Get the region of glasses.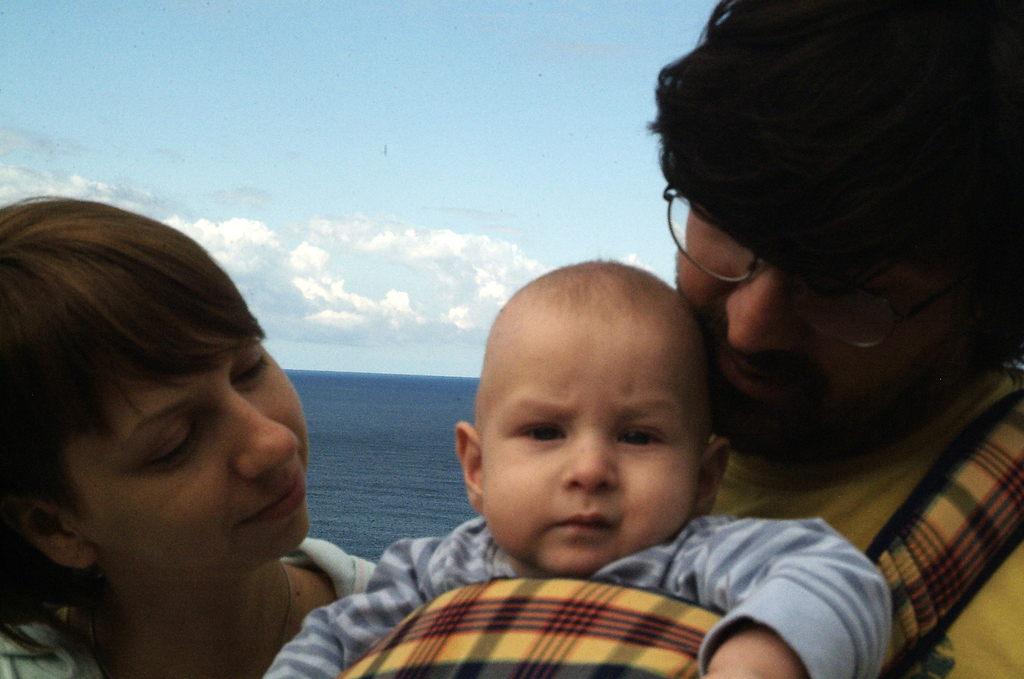
[660, 183, 957, 350].
